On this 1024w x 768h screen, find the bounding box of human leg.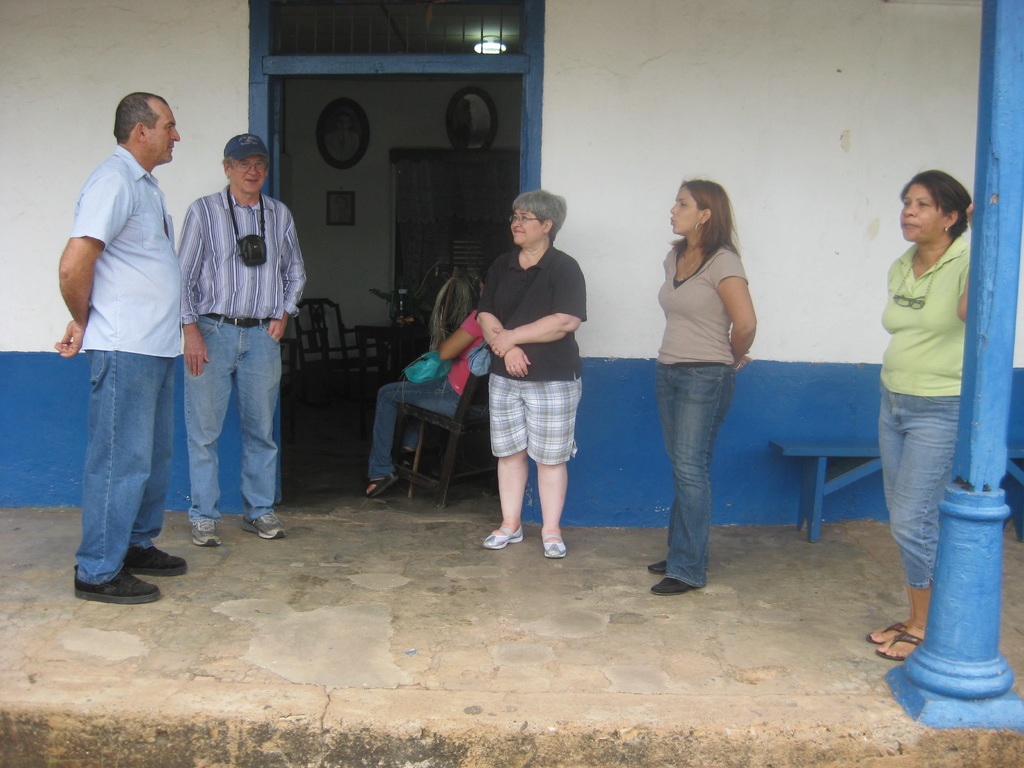
Bounding box: locate(483, 376, 531, 545).
